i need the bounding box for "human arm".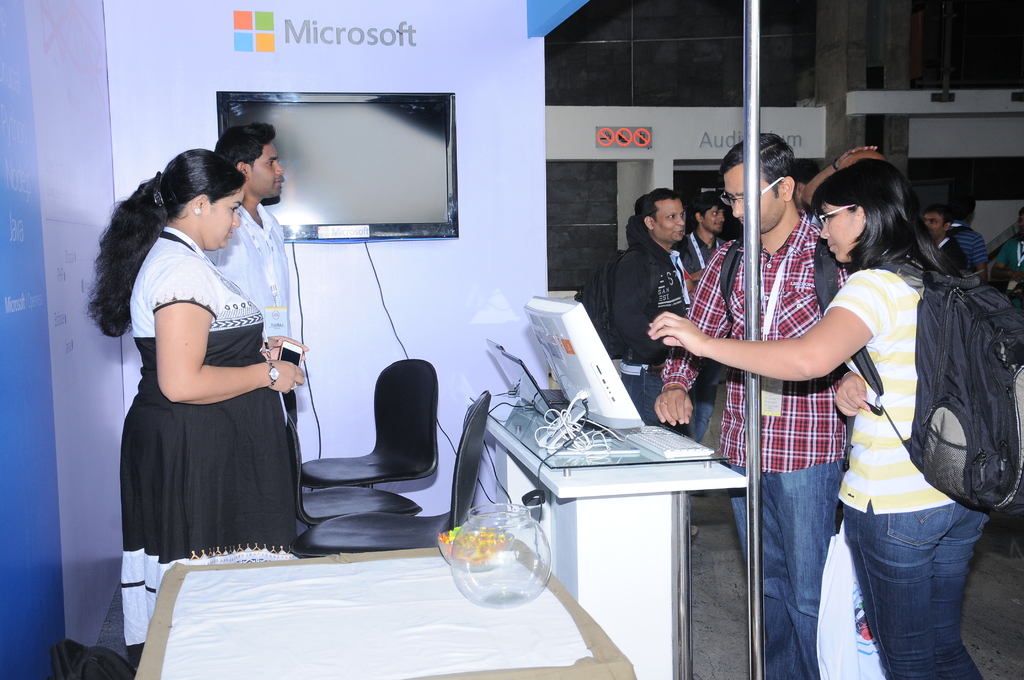
Here it is: [left=157, top=256, right=304, bottom=404].
